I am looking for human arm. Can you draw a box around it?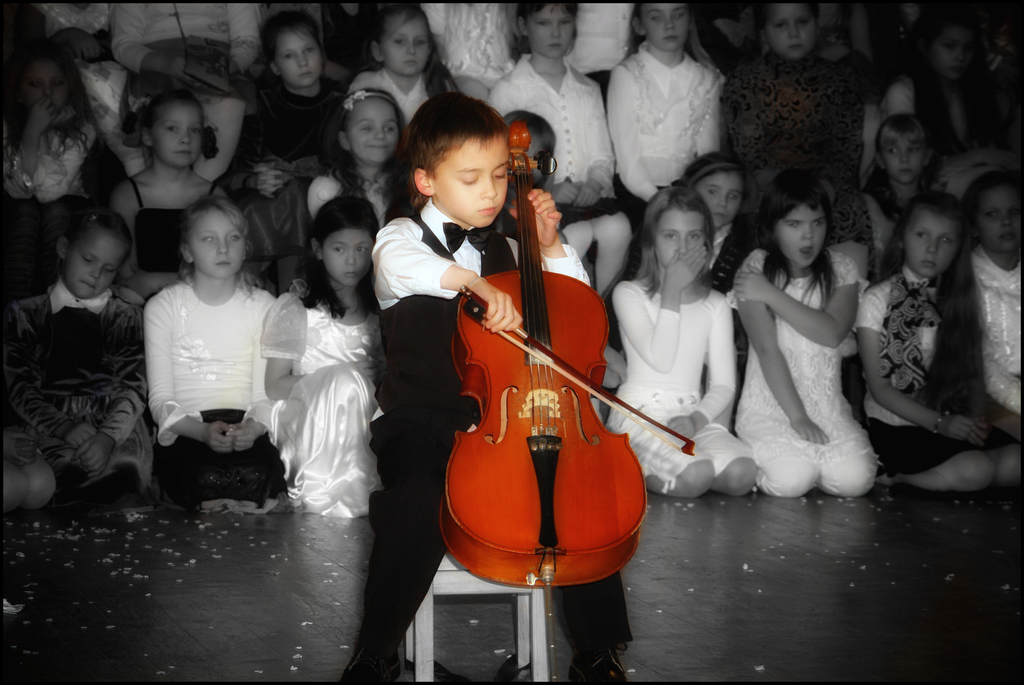
Sure, the bounding box is <region>744, 254, 856, 349</region>.
